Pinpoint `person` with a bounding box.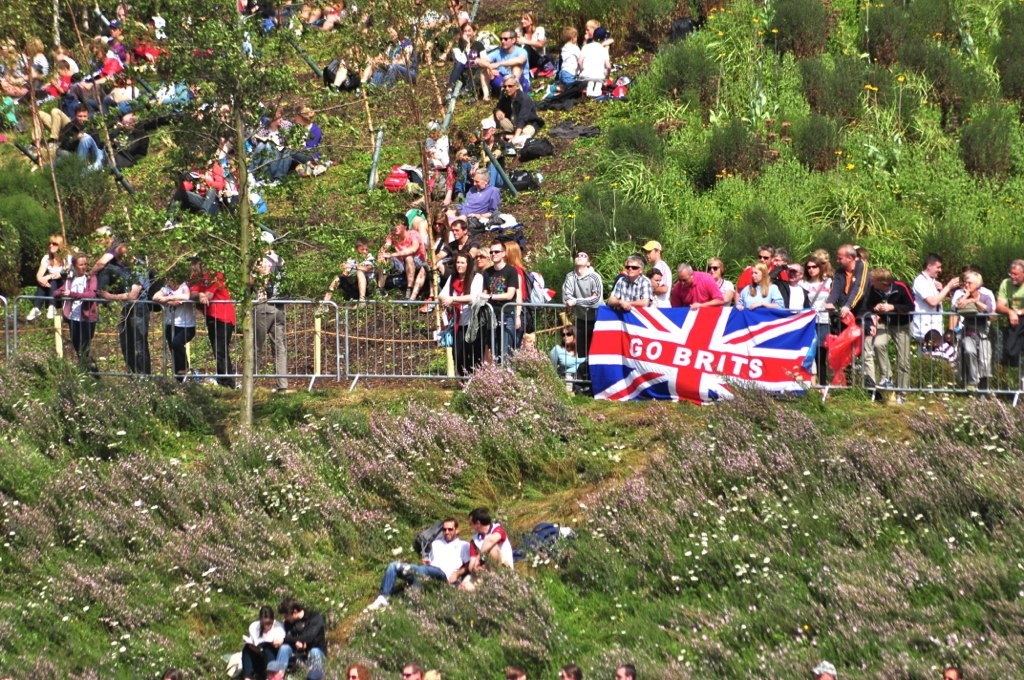
pyautogui.locateOnScreen(800, 243, 840, 387).
